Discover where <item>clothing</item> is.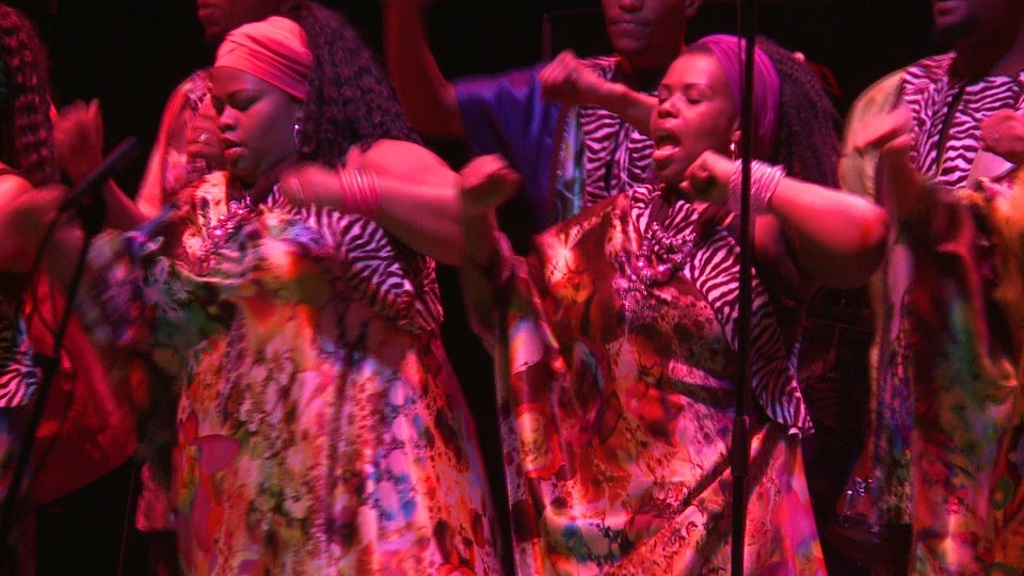
Discovered at bbox(835, 35, 1023, 575).
